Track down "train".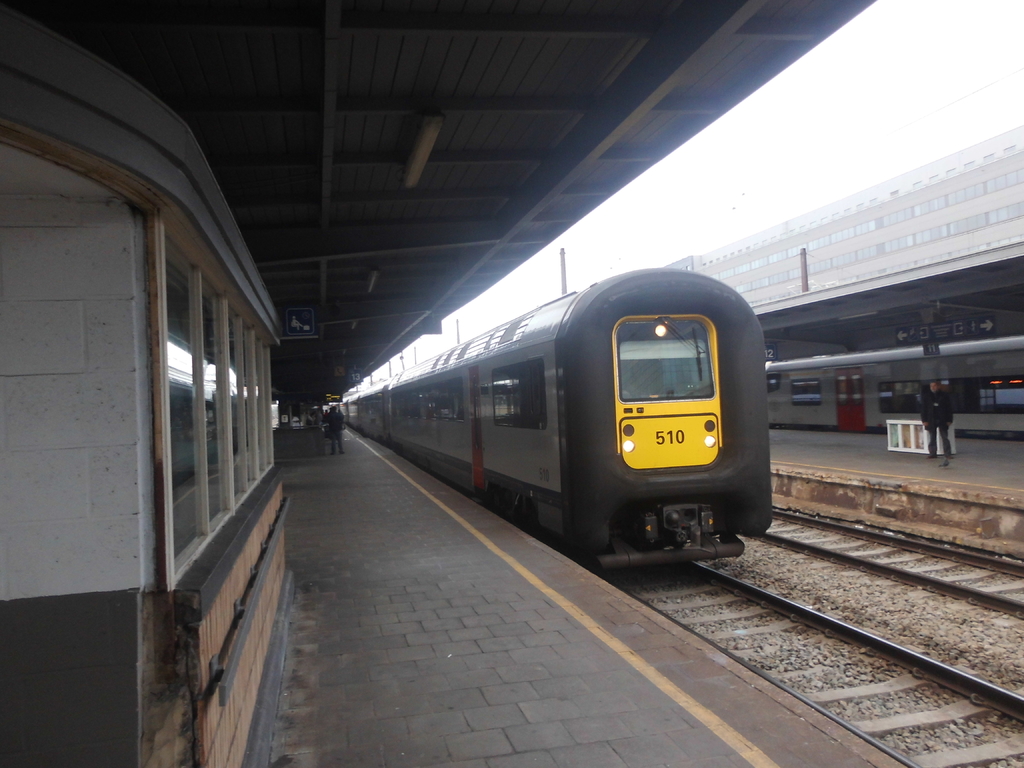
Tracked to {"x1": 335, "y1": 266, "x2": 779, "y2": 568}.
